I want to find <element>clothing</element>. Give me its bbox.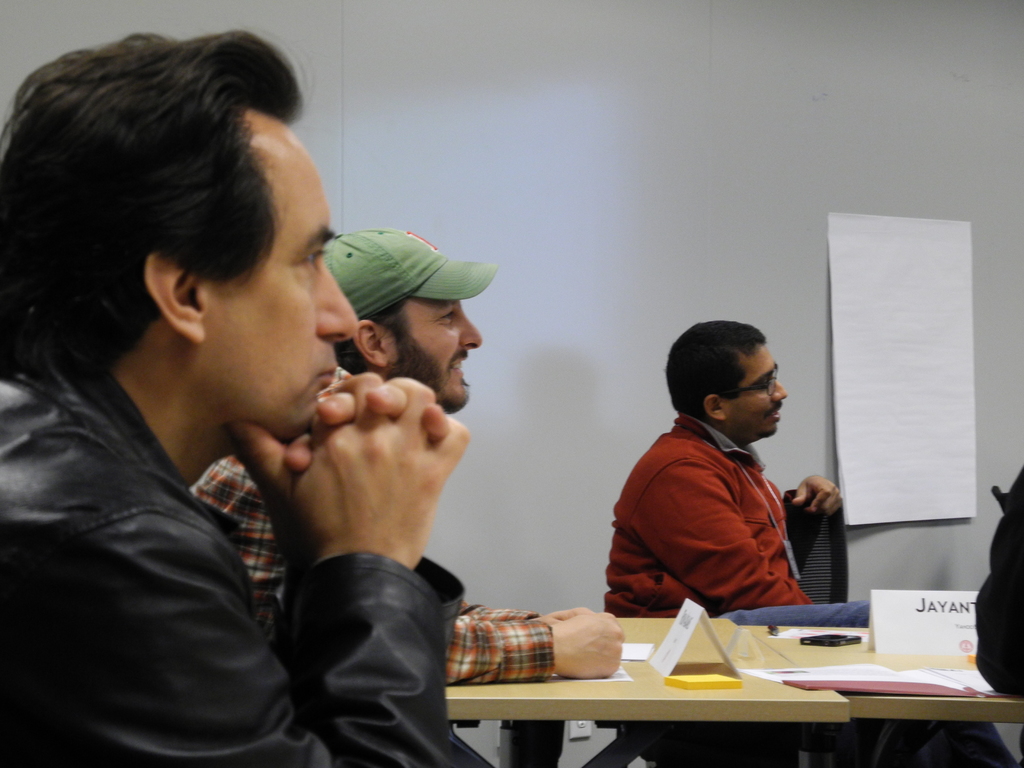
(x1=597, y1=411, x2=1021, y2=767).
